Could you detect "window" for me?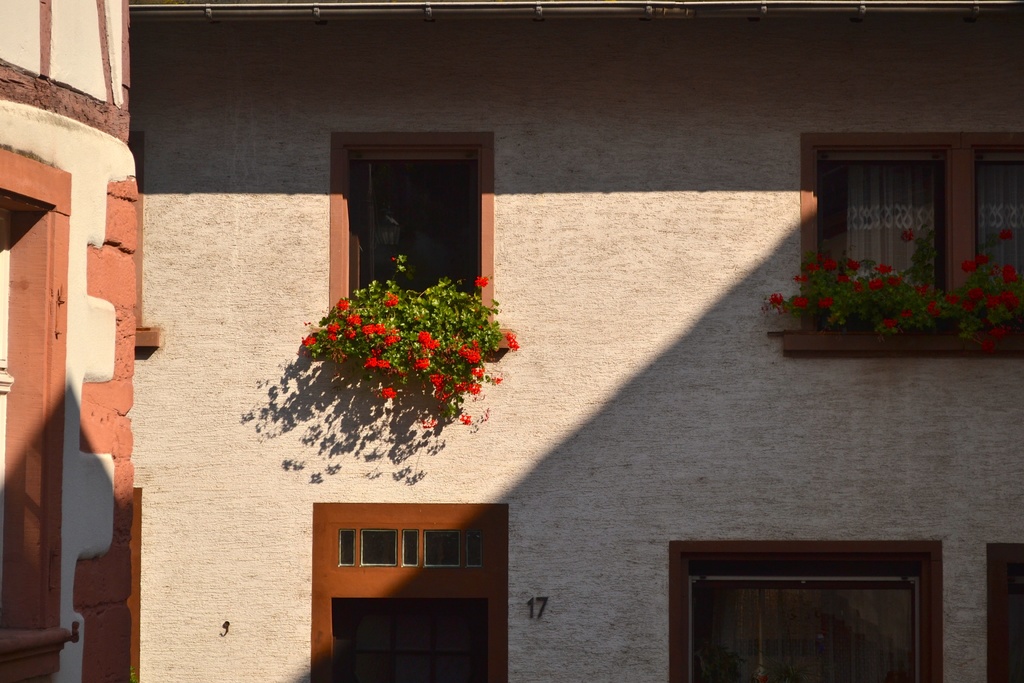
Detection result: bbox(976, 152, 1022, 276).
